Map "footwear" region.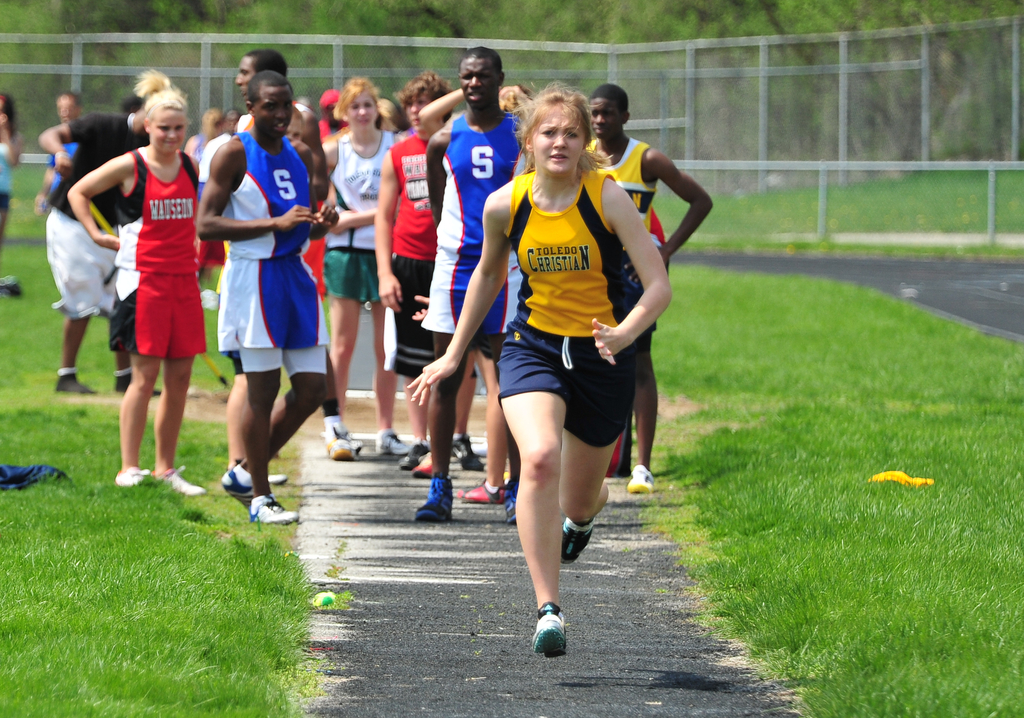
Mapped to bbox=(410, 473, 457, 524).
